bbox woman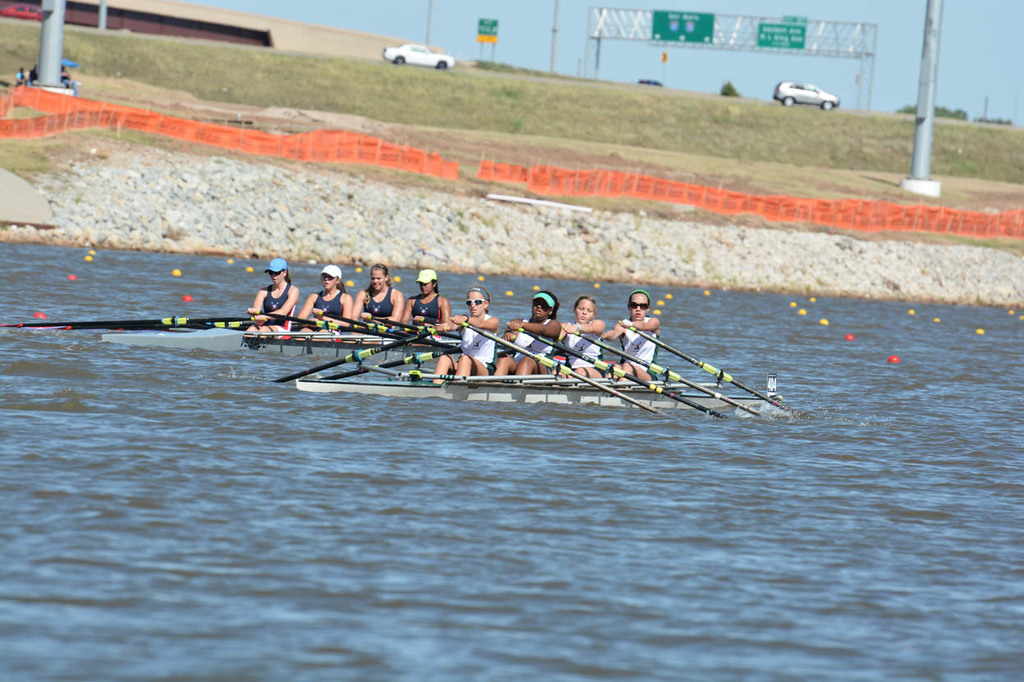
pyautogui.locateOnScreen(300, 266, 351, 335)
